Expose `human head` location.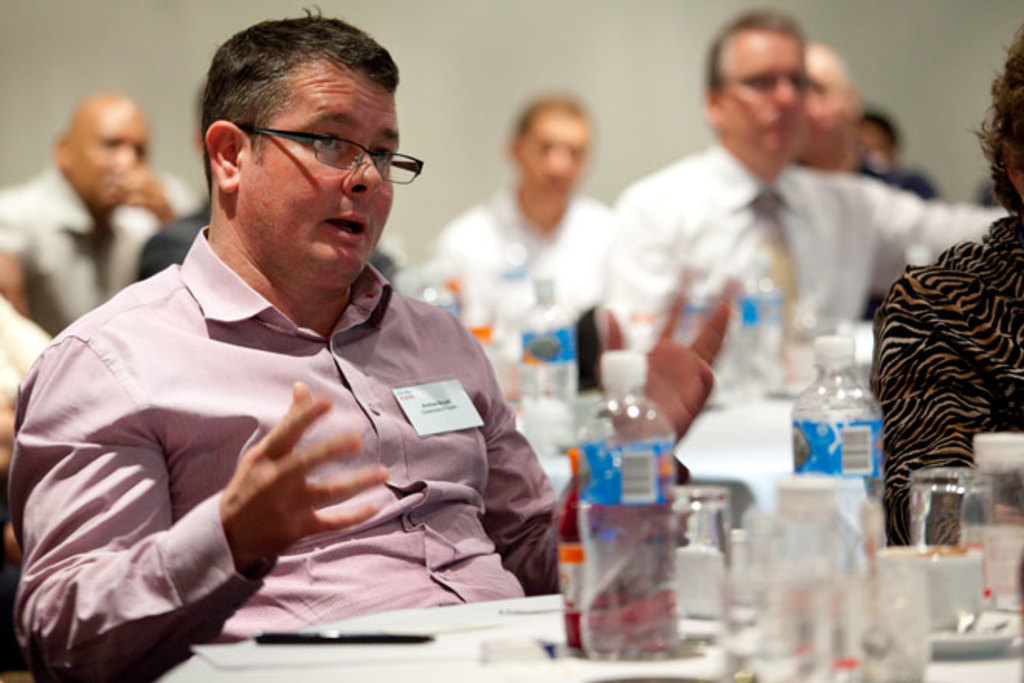
Exposed at detection(504, 95, 597, 200).
